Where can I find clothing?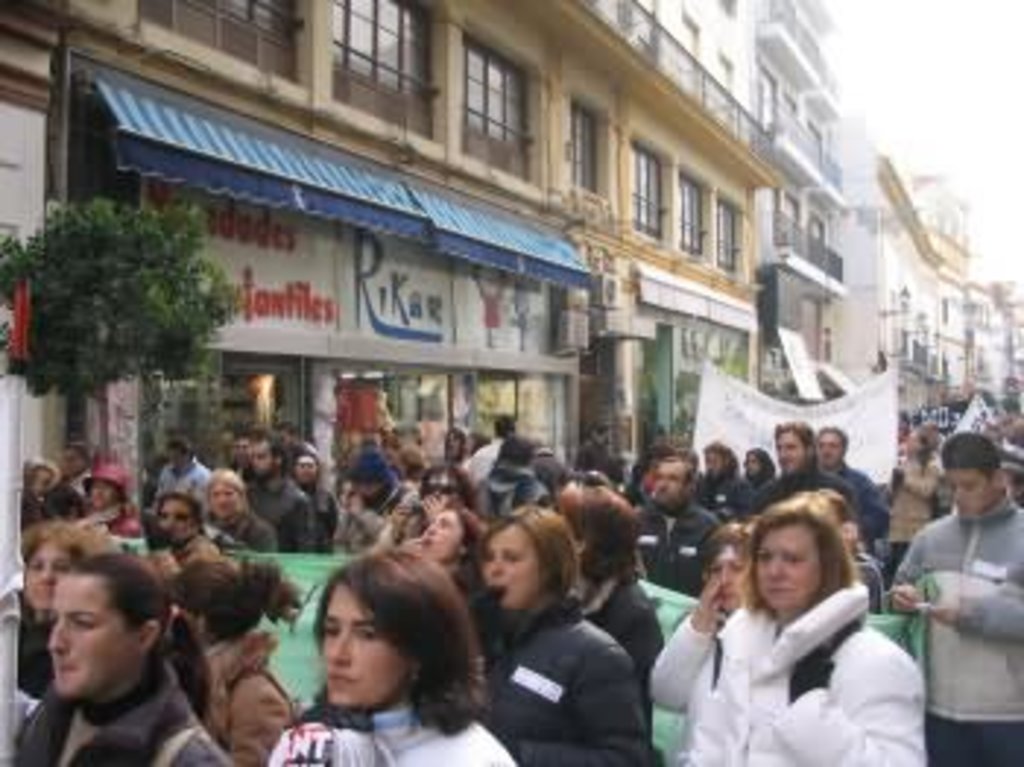
You can find it at 889:457:936:553.
